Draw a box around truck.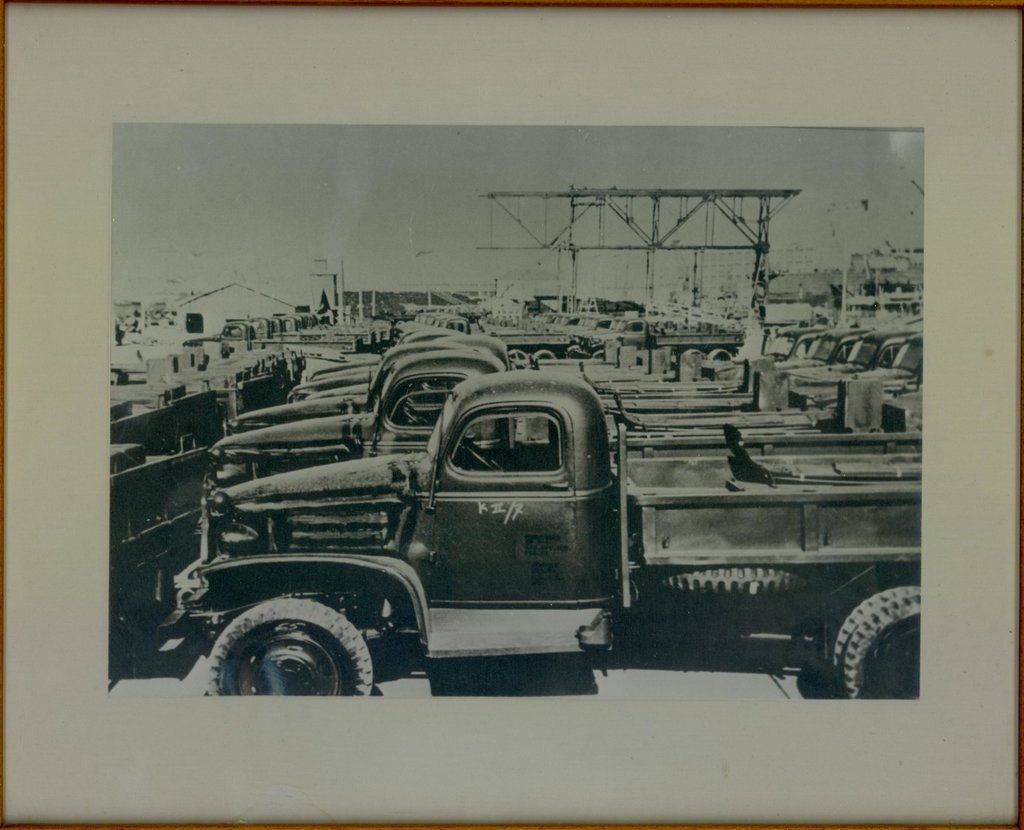
(696, 311, 762, 350).
